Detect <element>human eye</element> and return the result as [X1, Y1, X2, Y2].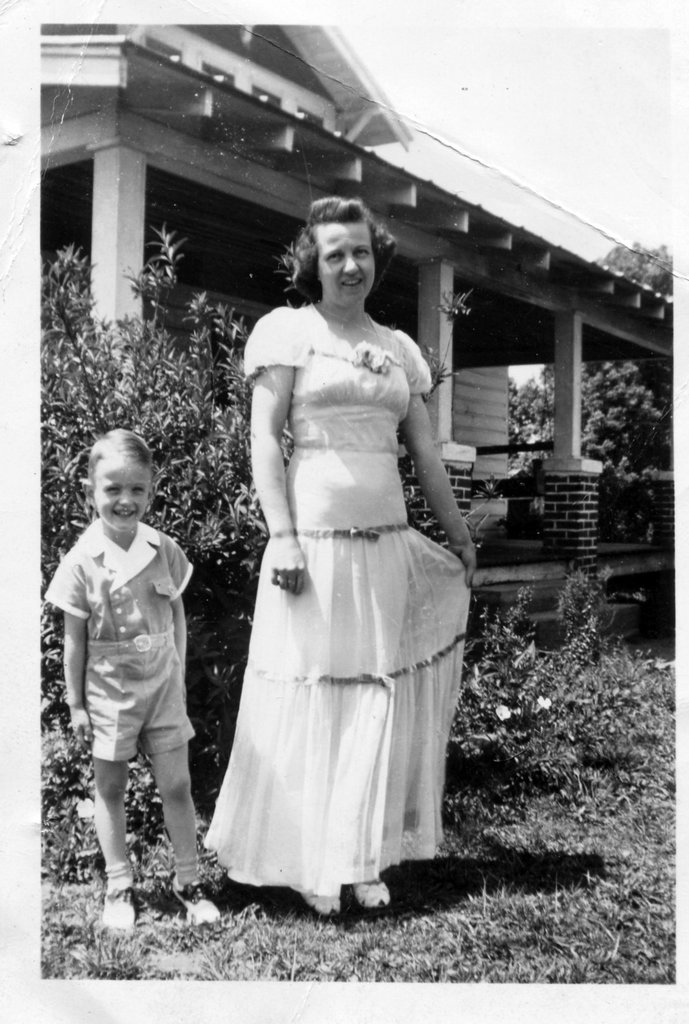
[329, 252, 350, 264].
